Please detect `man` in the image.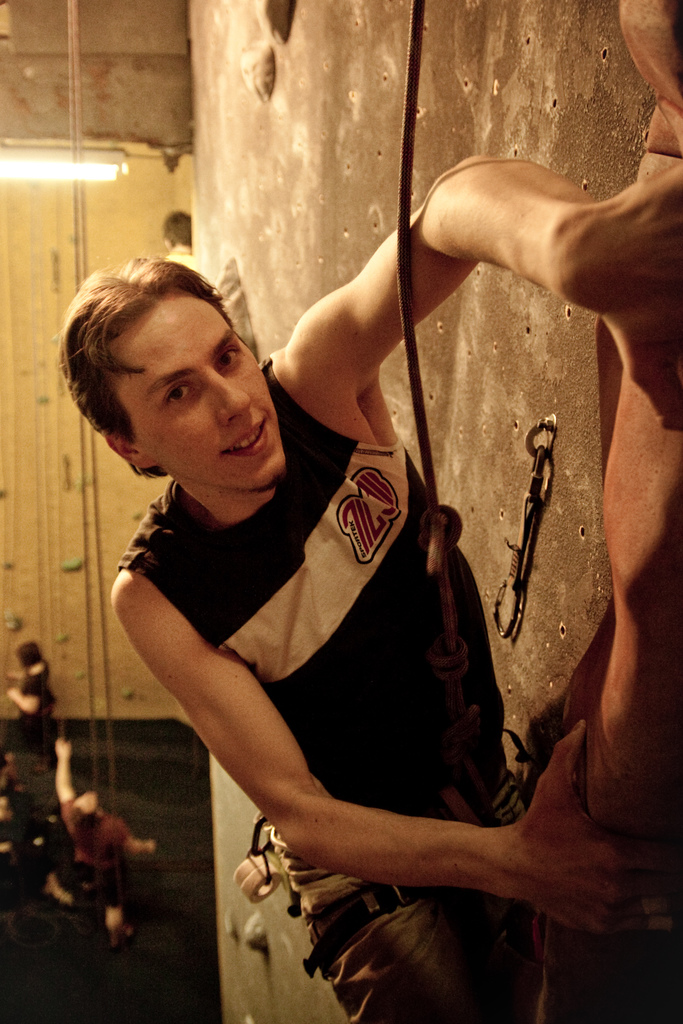
[88, 139, 611, 992].
